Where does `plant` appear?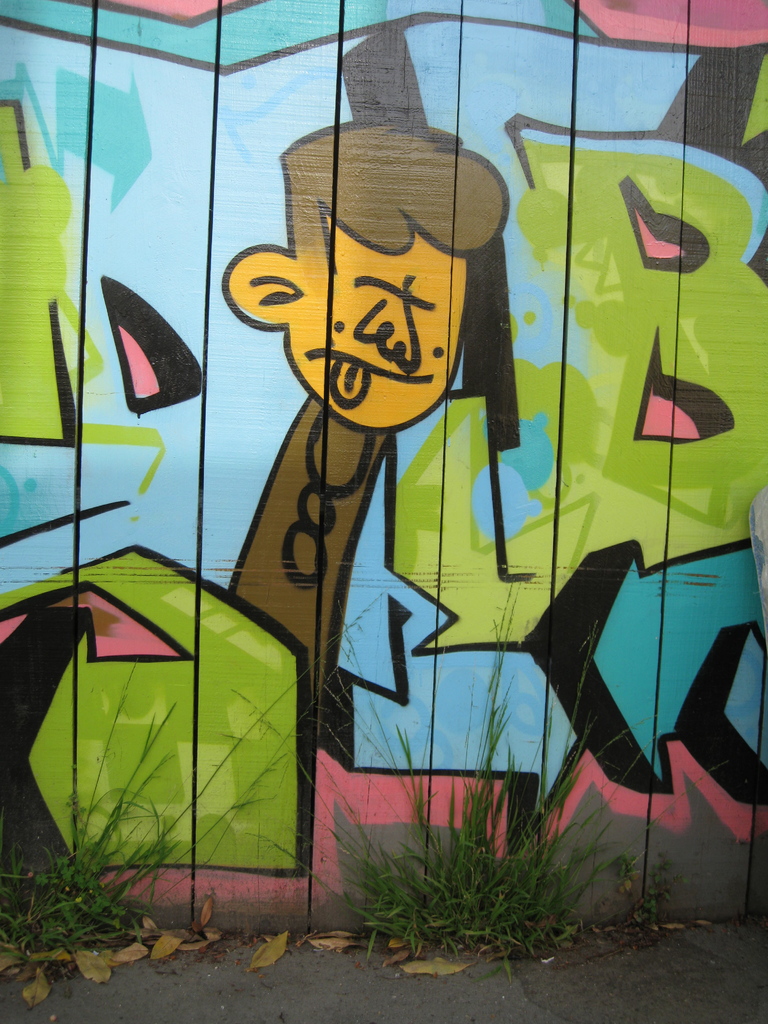
Appears at locate(234, 580, 732, 966).
